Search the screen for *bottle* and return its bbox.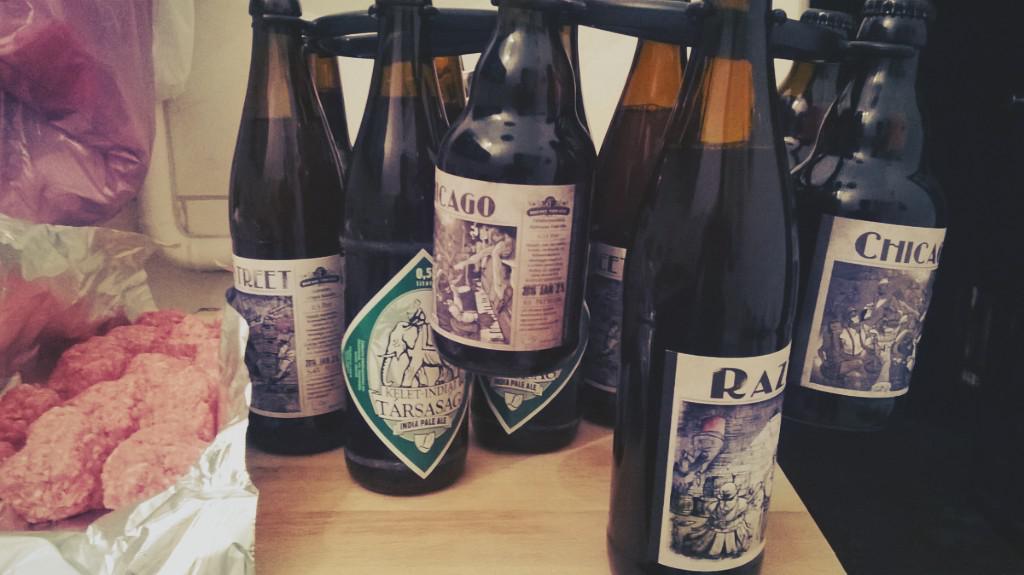
Found: {"x1": 621, "y1": 0, "x2": 787, "y2": 574}.
